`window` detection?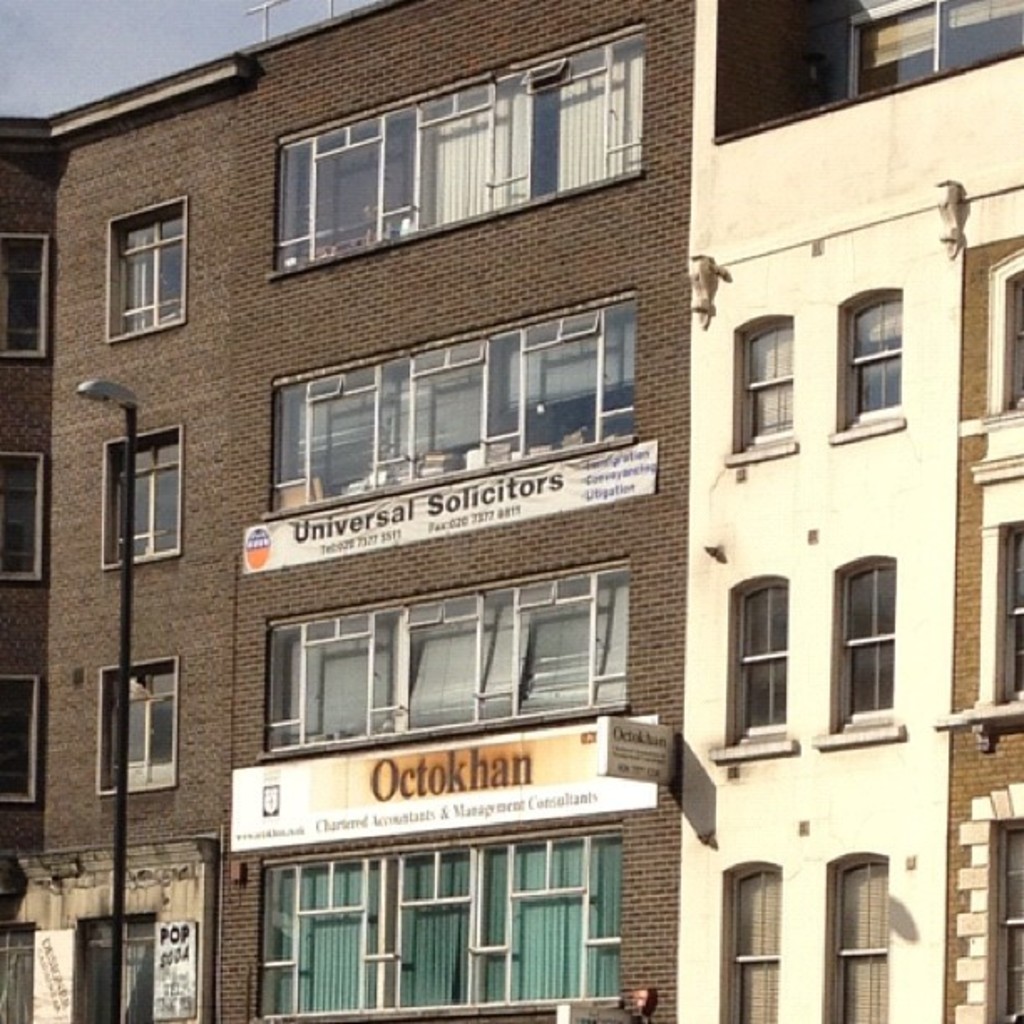
locate(843, 0, 1022, 105)
